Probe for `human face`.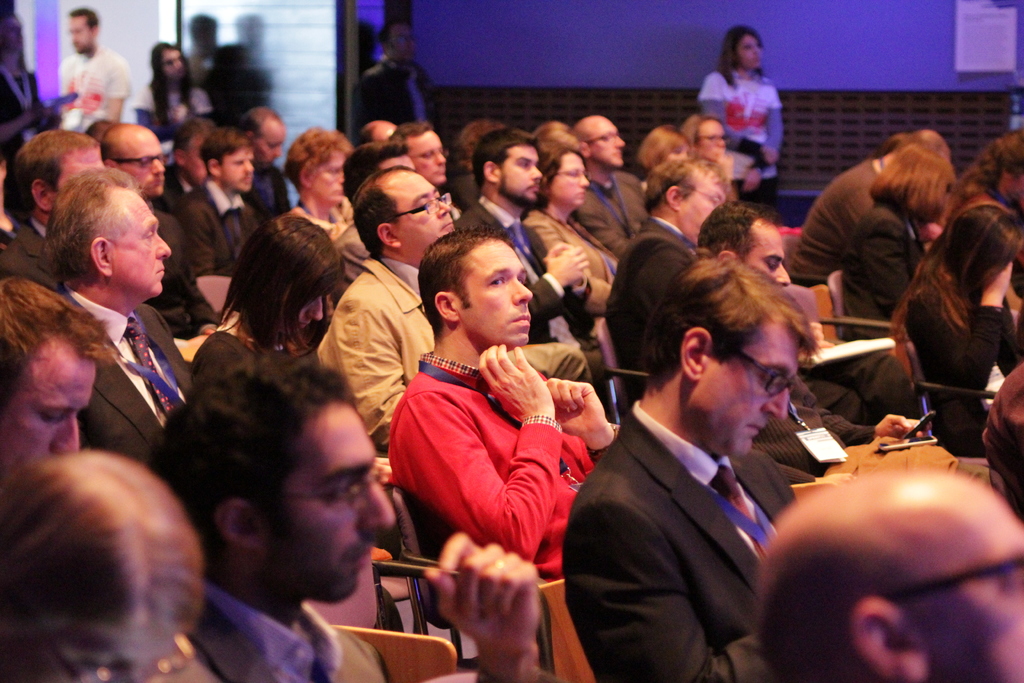
Probe result: BBox(273, 398, 393, 598).
